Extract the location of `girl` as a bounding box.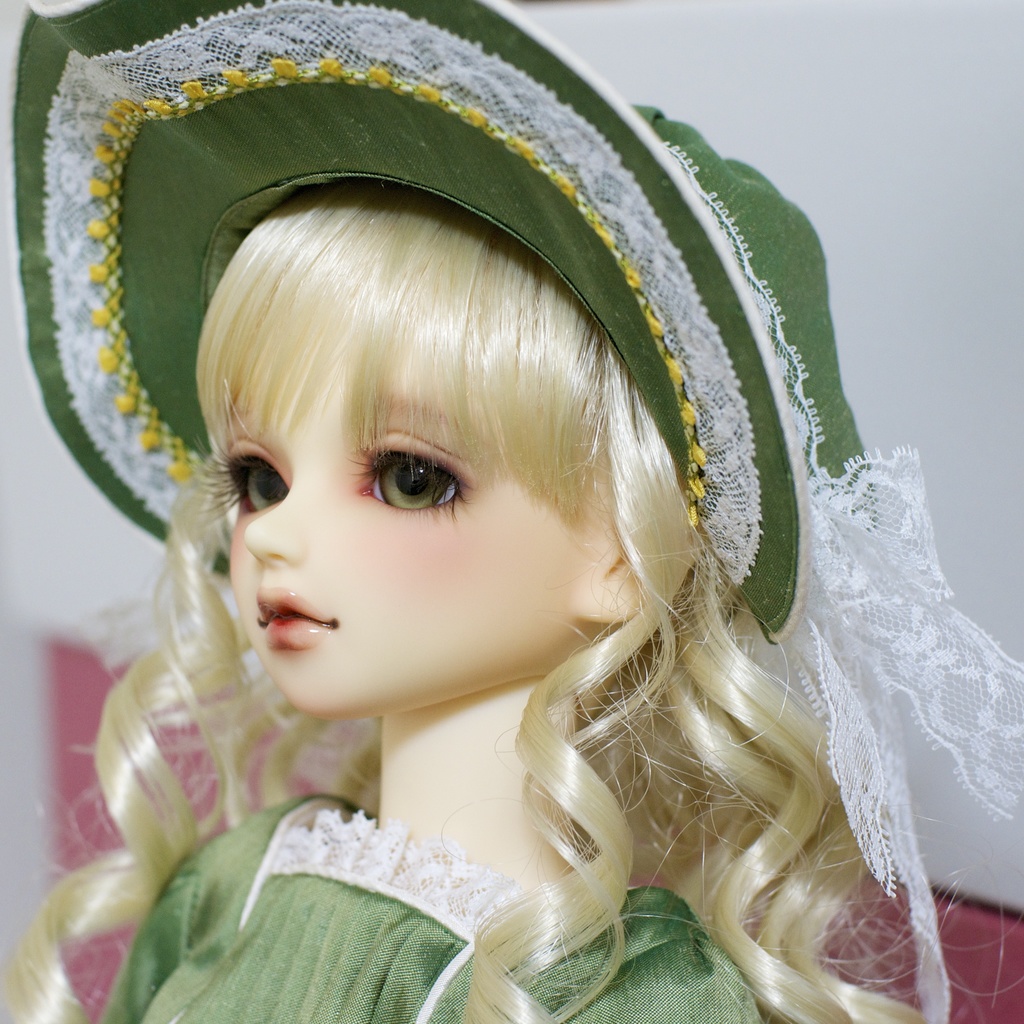
crop(0, 174, 1023, 1023).
